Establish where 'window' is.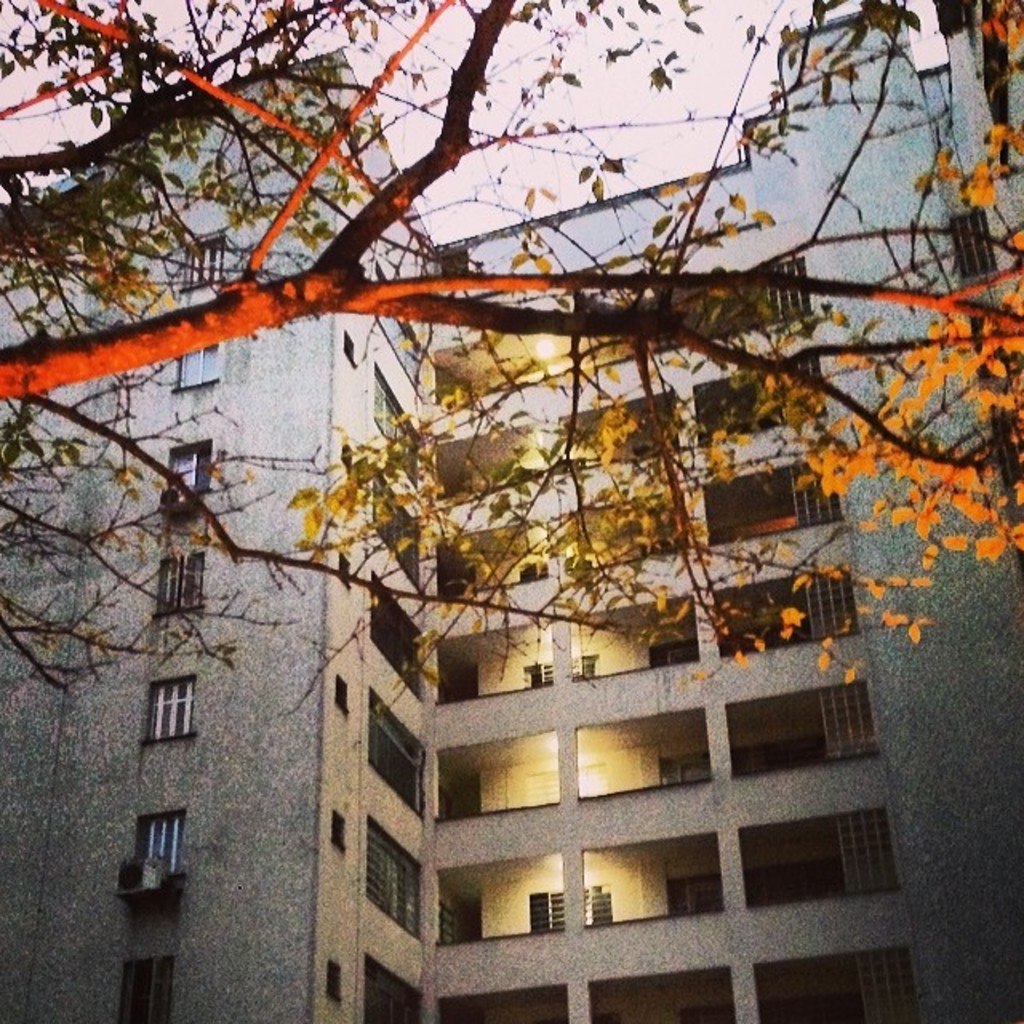
Established at 526:885:611:931.
